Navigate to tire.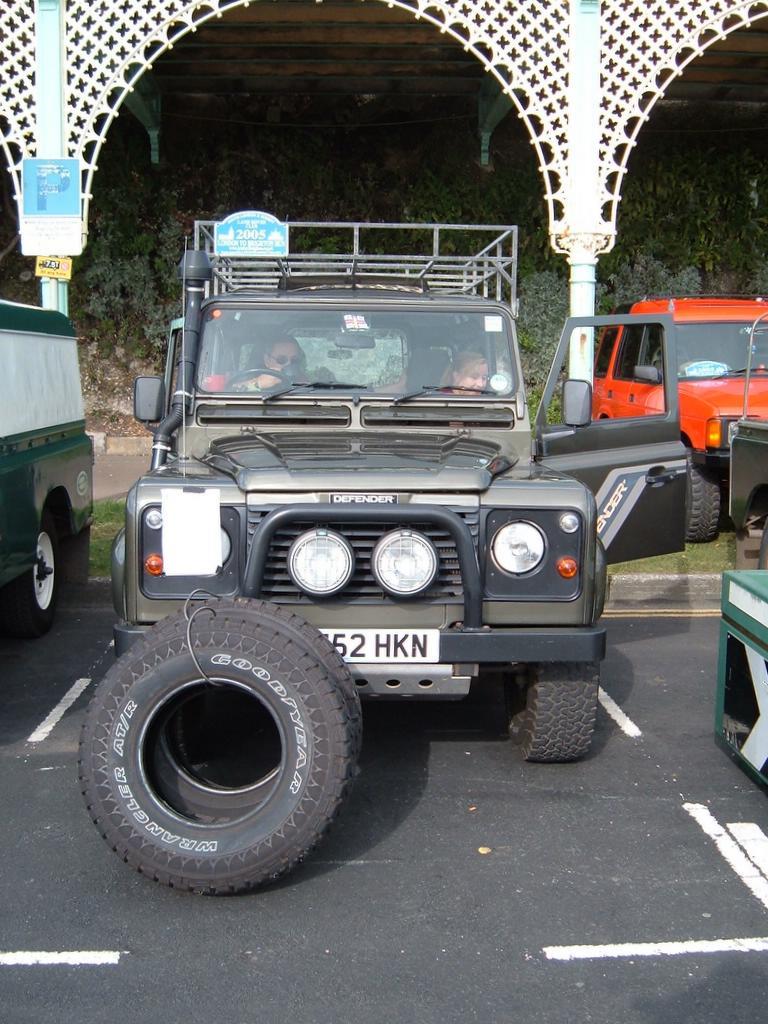
Navigation target: (513,657,602,758).
